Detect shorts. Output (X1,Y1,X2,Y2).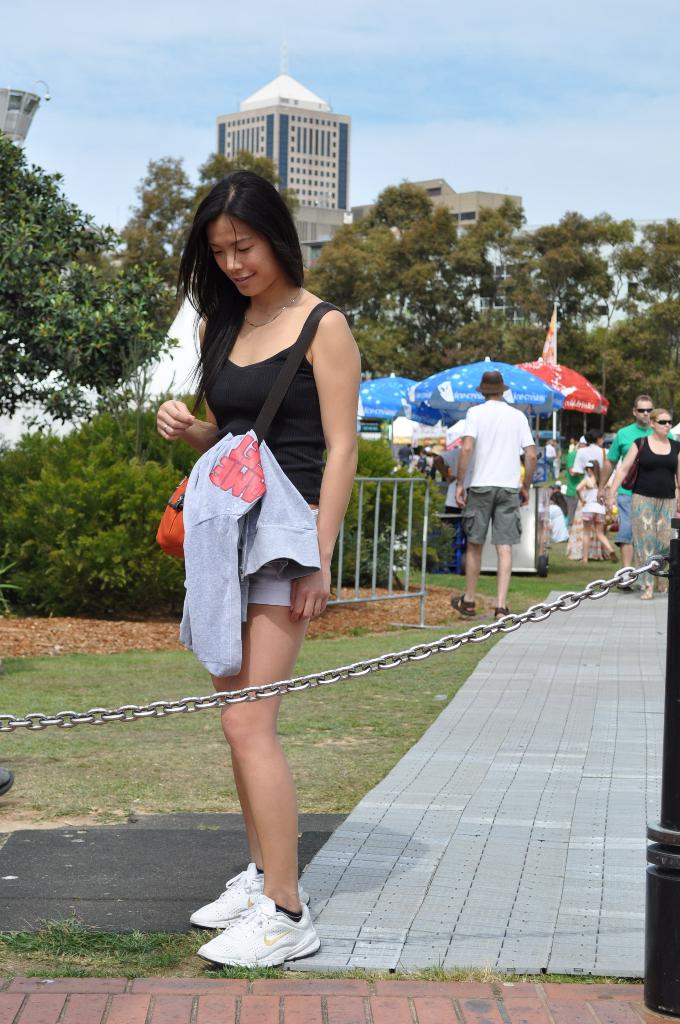
(462,483,519,550).
